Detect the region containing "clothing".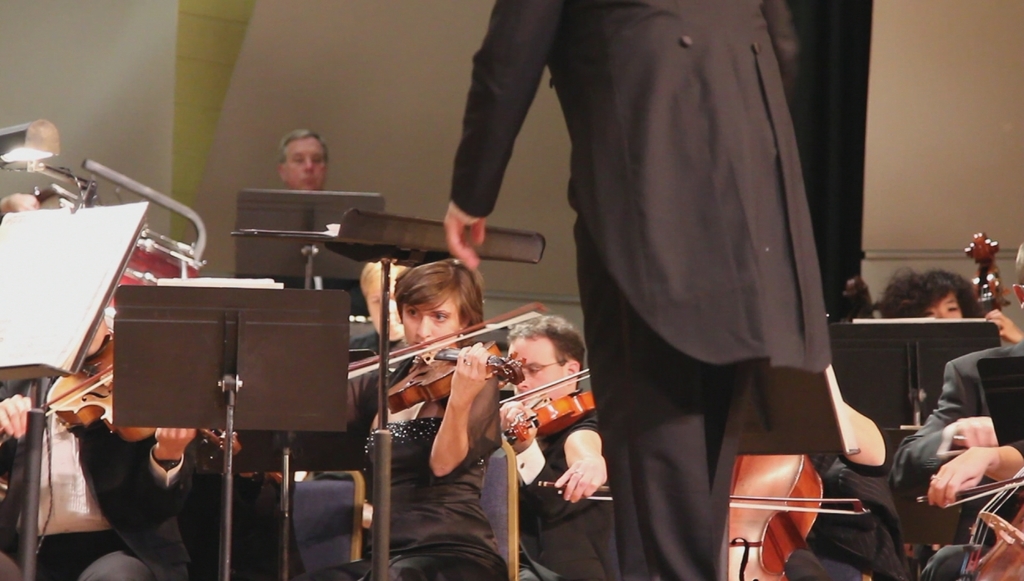
bbox=[447, 0, 836, 580].
